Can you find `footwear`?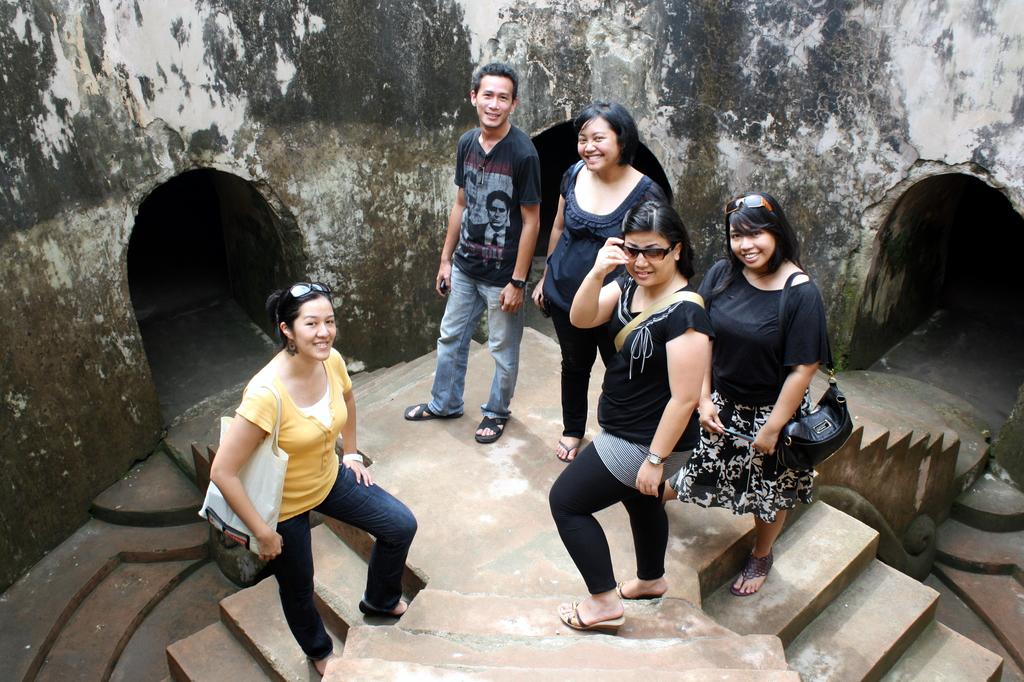
Yes, bounding box: [402,400,464,419].
